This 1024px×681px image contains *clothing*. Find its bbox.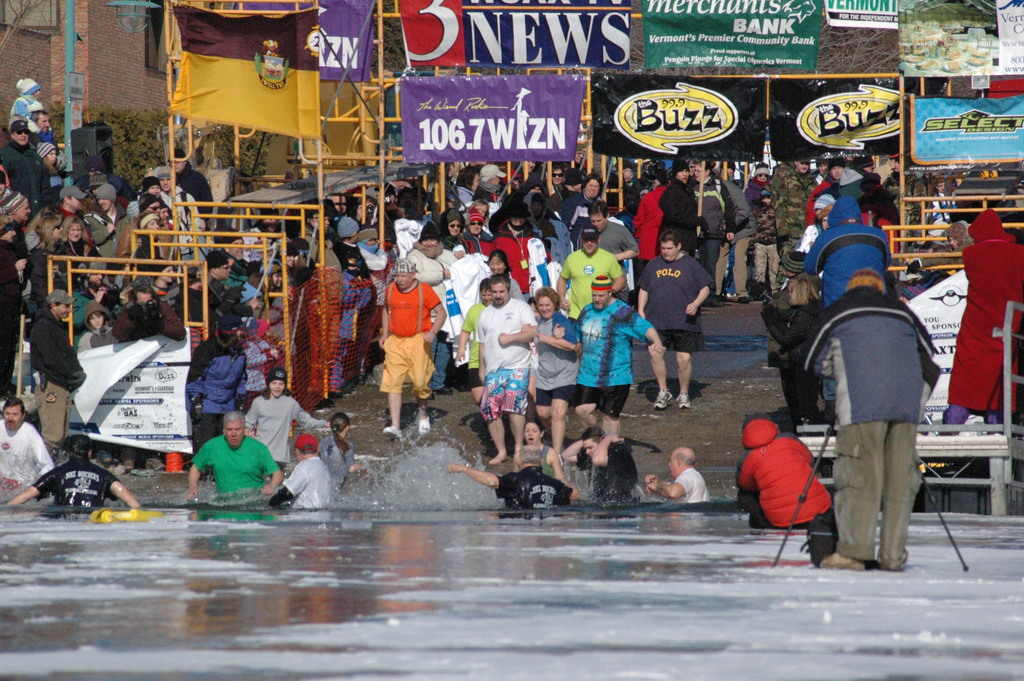
x1=780 y1=188 x2=903 y2=297.
